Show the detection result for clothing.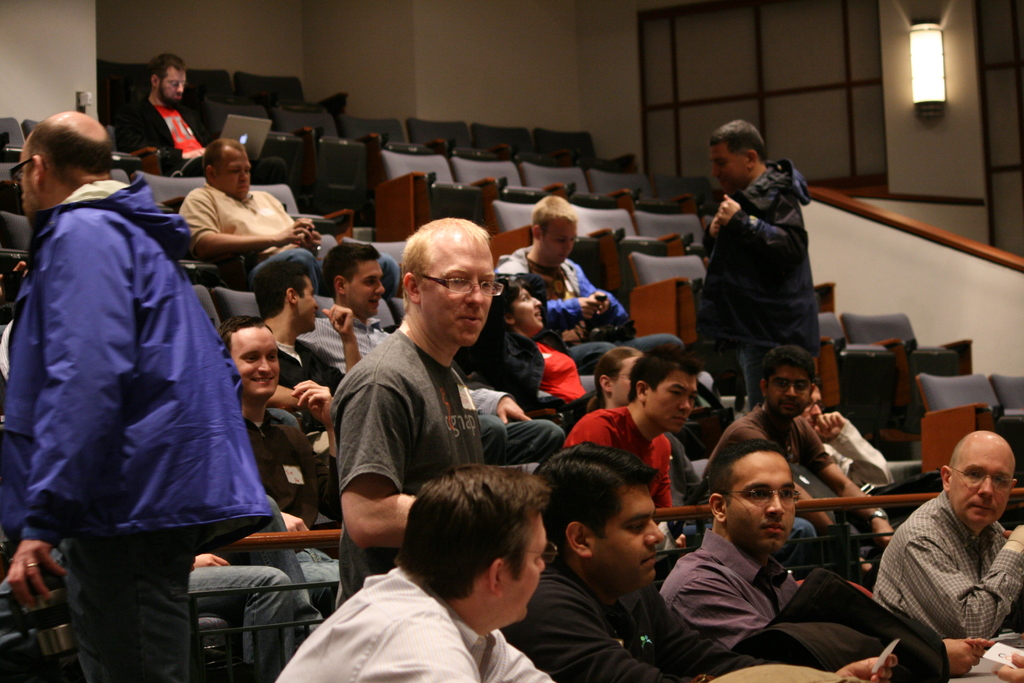
BBox(869, 484, 1023, 654).
